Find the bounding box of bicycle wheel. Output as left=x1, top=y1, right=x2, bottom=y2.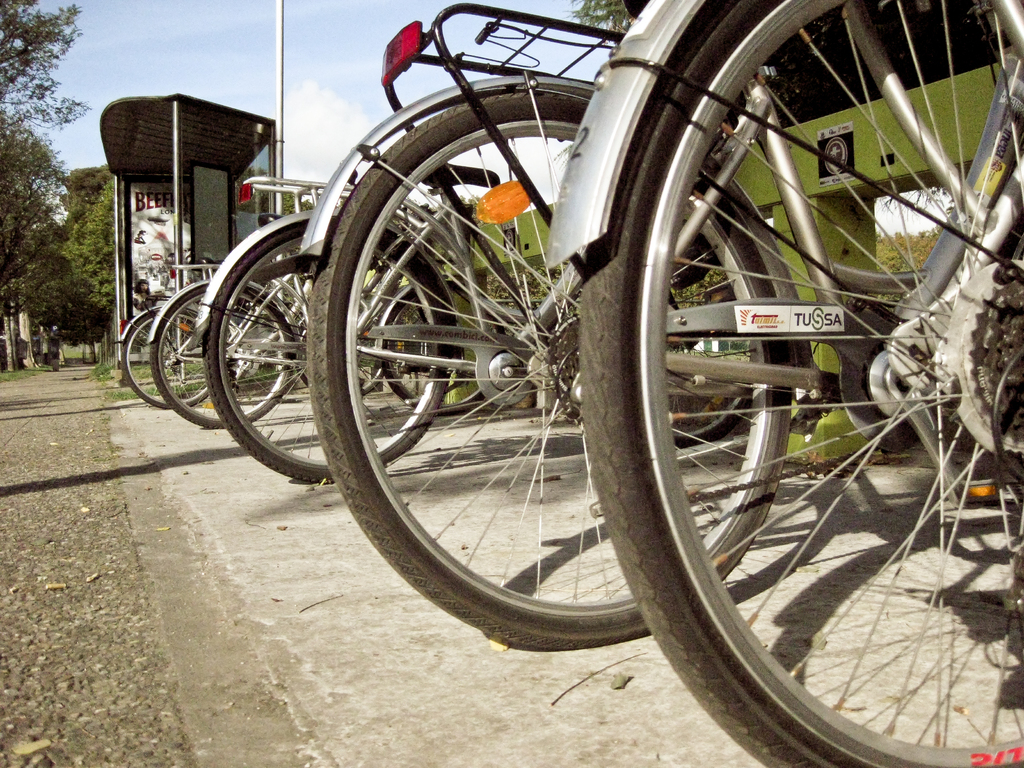
left=121, top=305, right=214, bottom=412.
